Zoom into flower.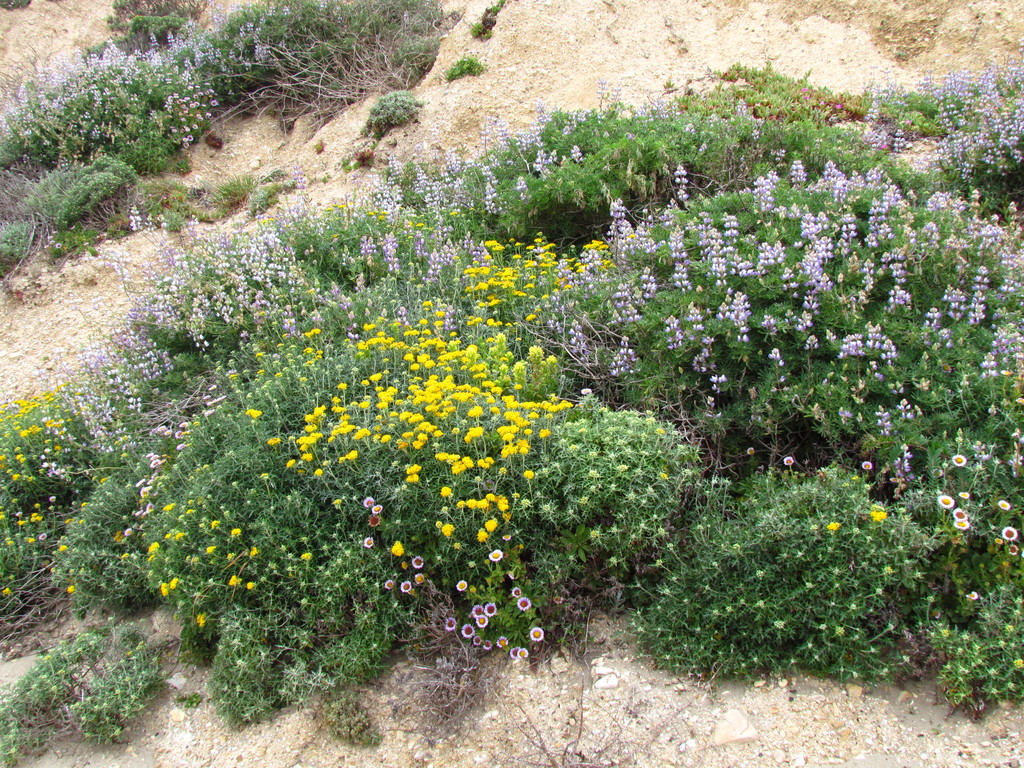
Zoom target: region(413, 557, 425, 569).
